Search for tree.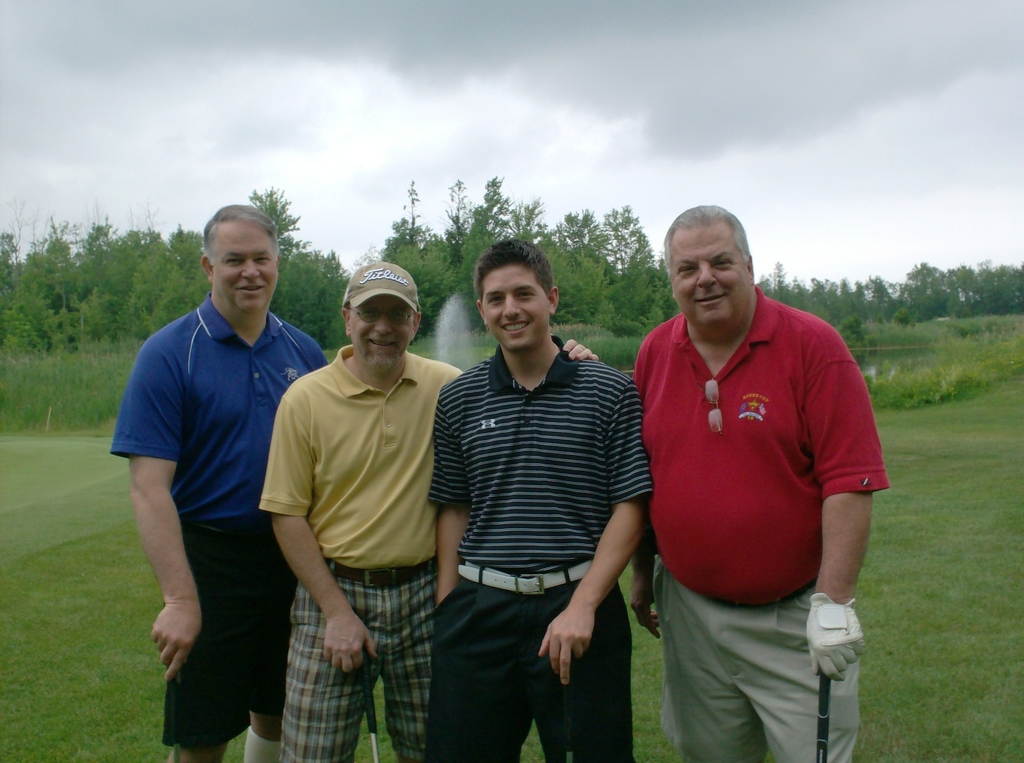
Found at left=232, top=187, right=361, bottom=357.
